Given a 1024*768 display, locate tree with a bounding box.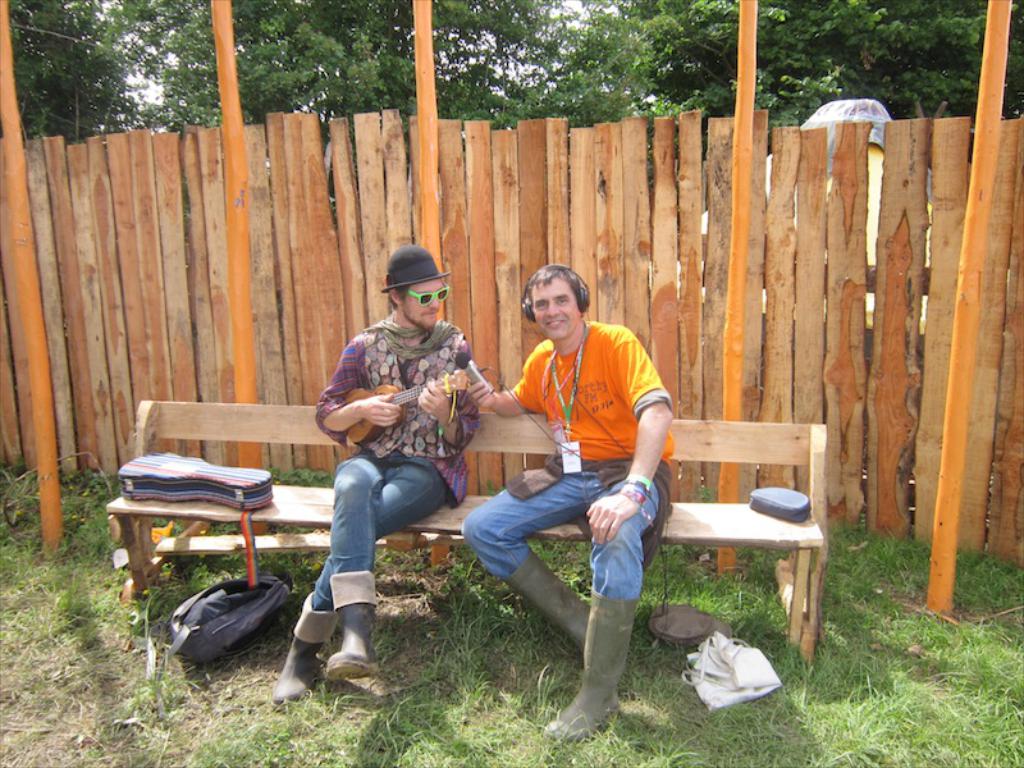
Located: (6, 0, 596, 134).
